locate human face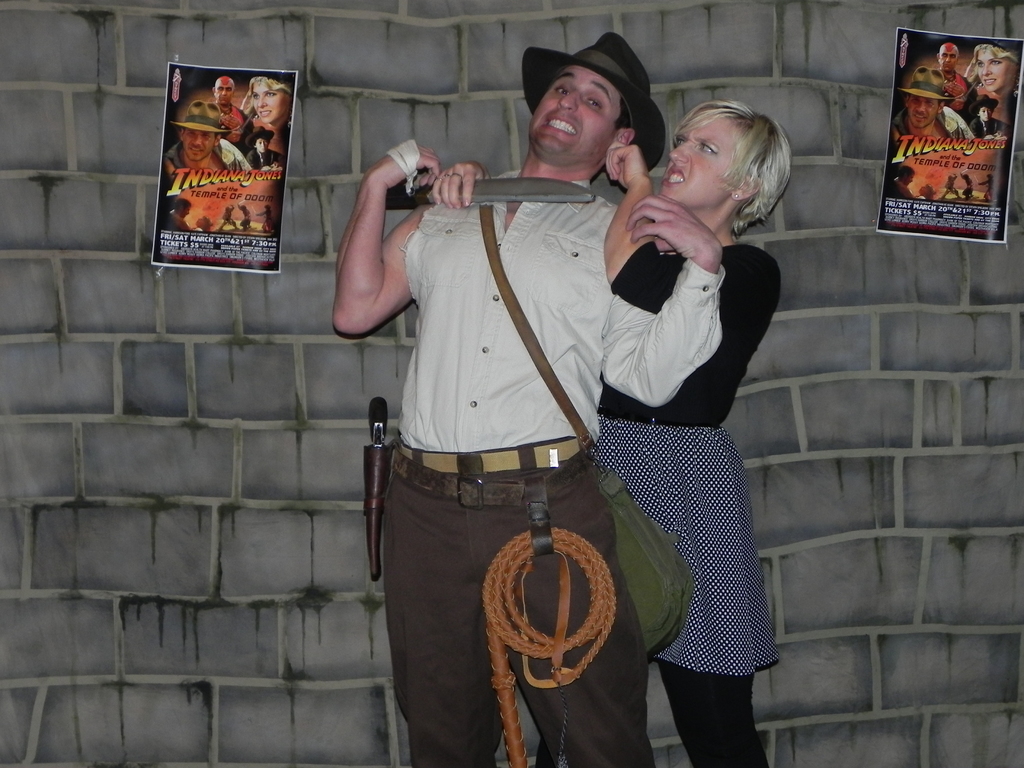
locate(975, 49, 1022, 93)
